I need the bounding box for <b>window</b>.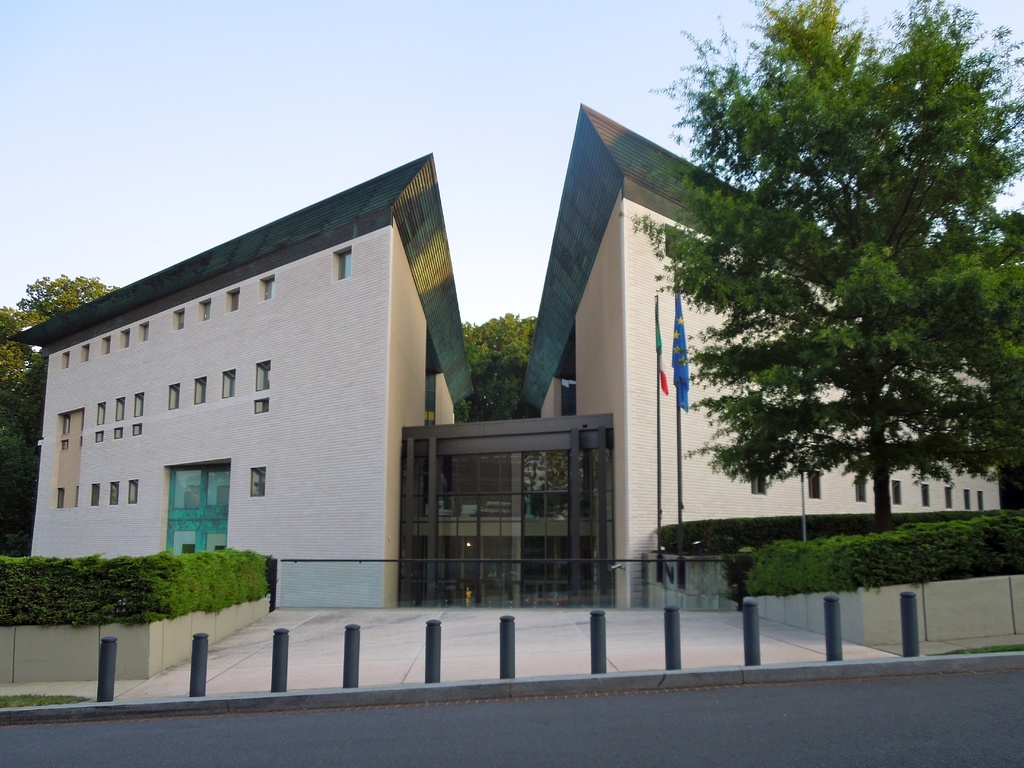
Here it is: <region>125, 476, 139, 503</region>.
